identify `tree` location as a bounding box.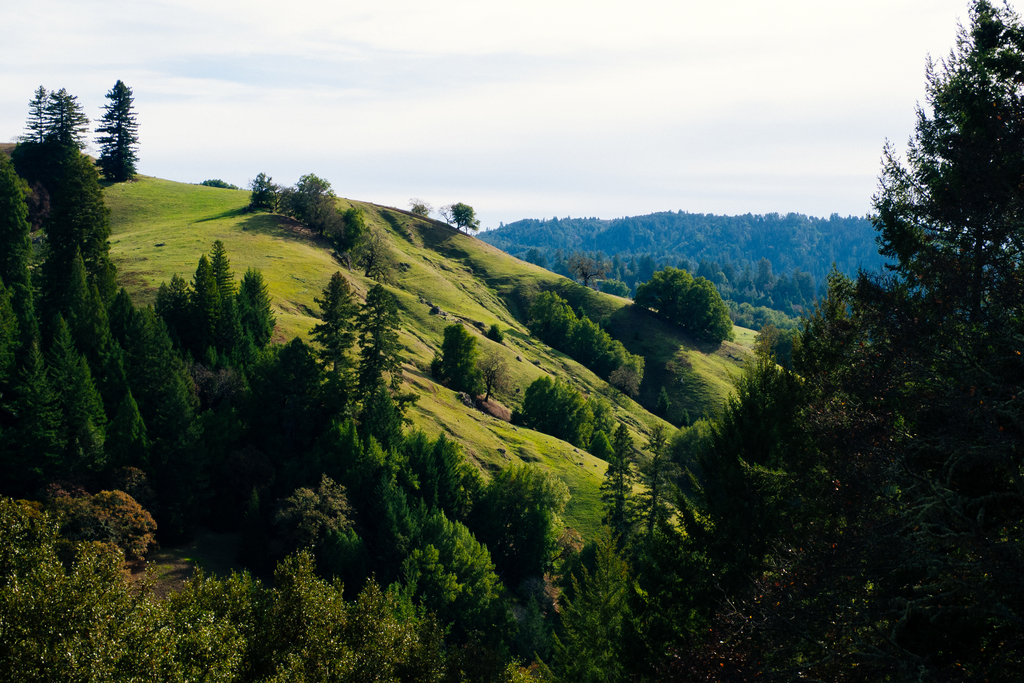
box(446, 198, 483, 236).
